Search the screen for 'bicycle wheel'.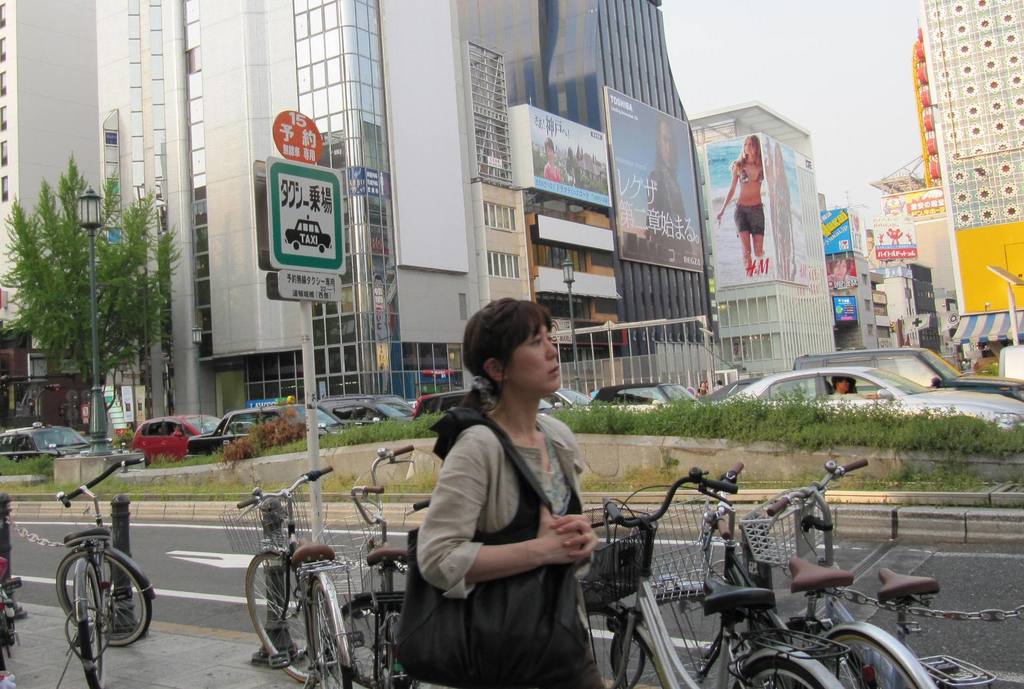
Found at l=737, t=656, r=821, b=688.
